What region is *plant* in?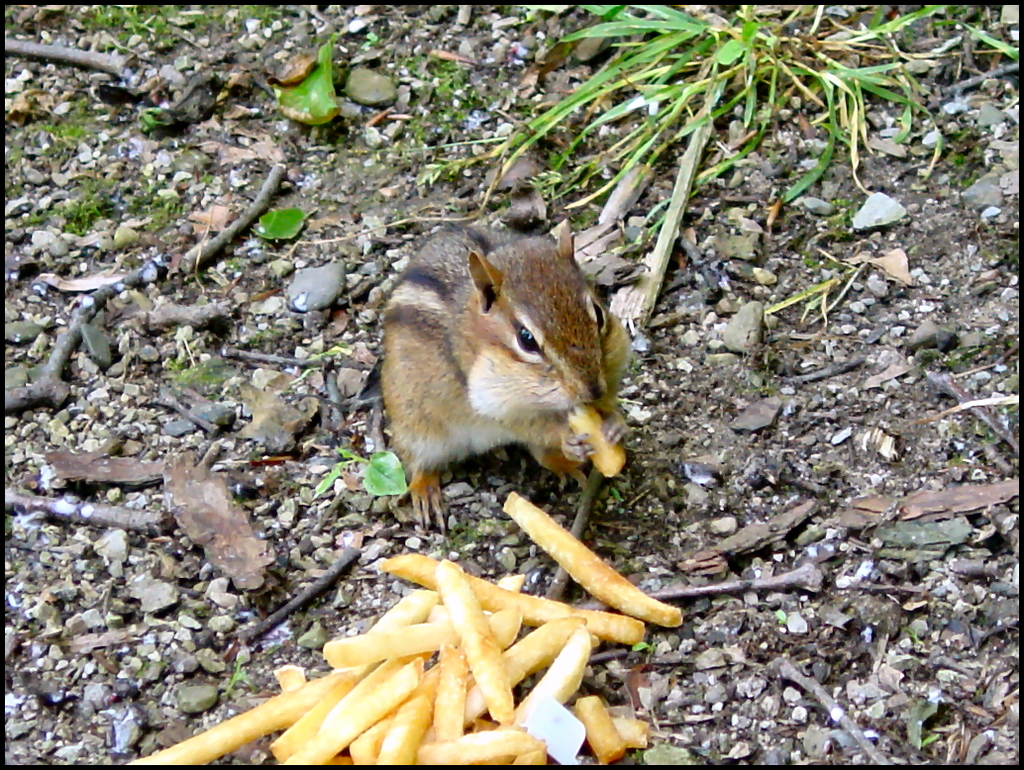
(967,1,1023,66).
